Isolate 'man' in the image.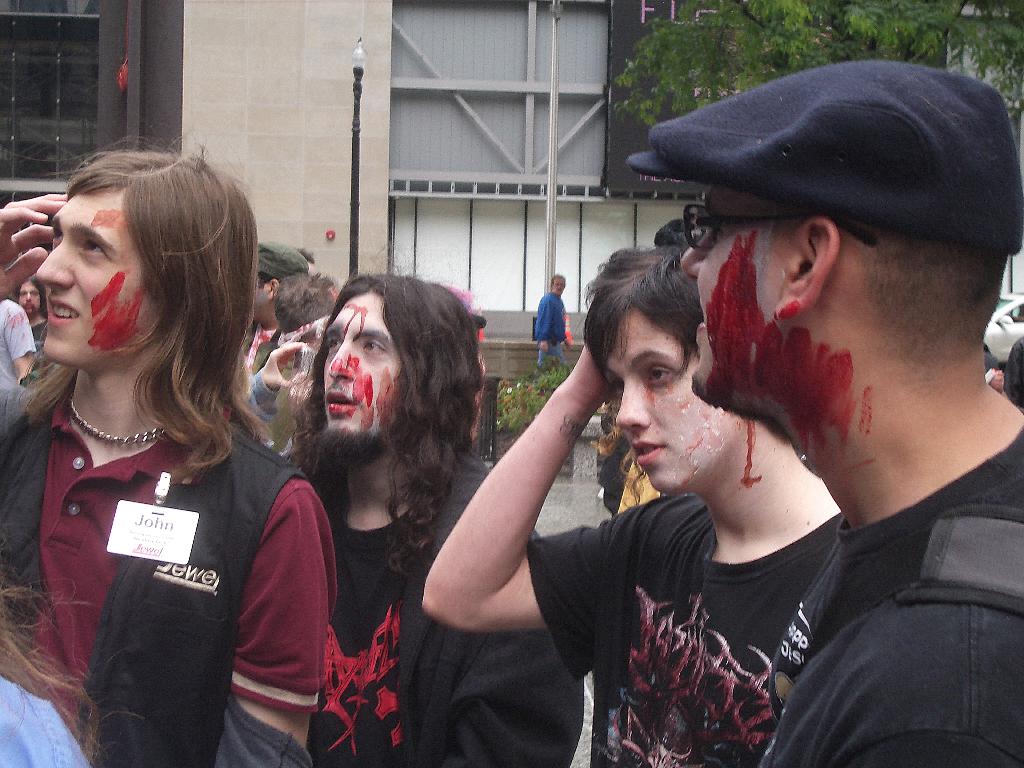
Isolated region: (631,66,1023,767).
